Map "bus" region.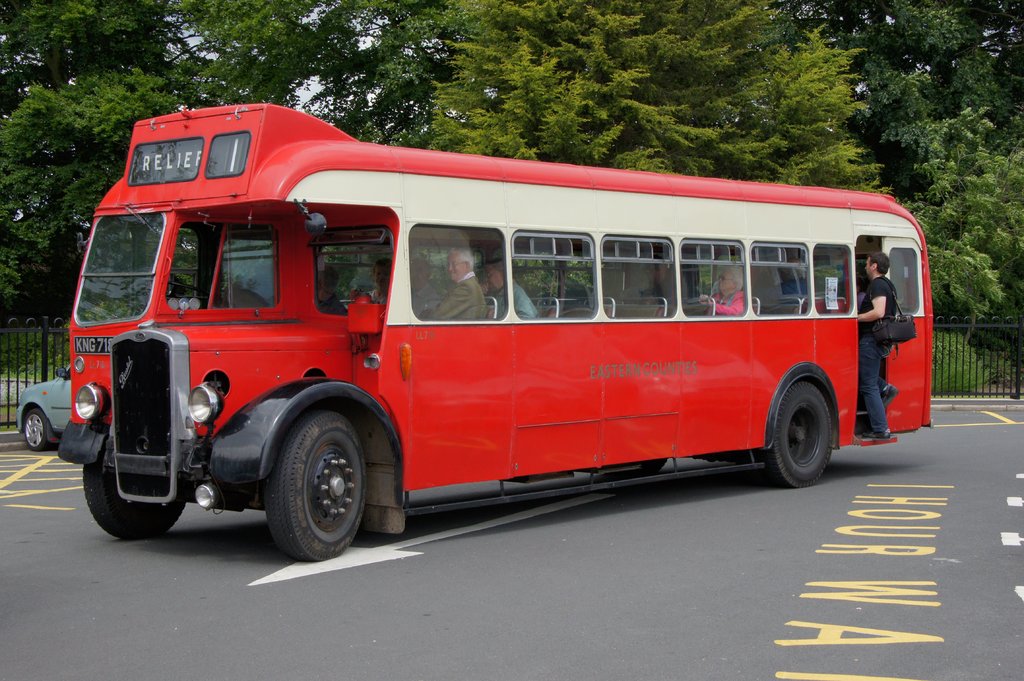
Mapped to BBox(54, 103, 932, 566).
